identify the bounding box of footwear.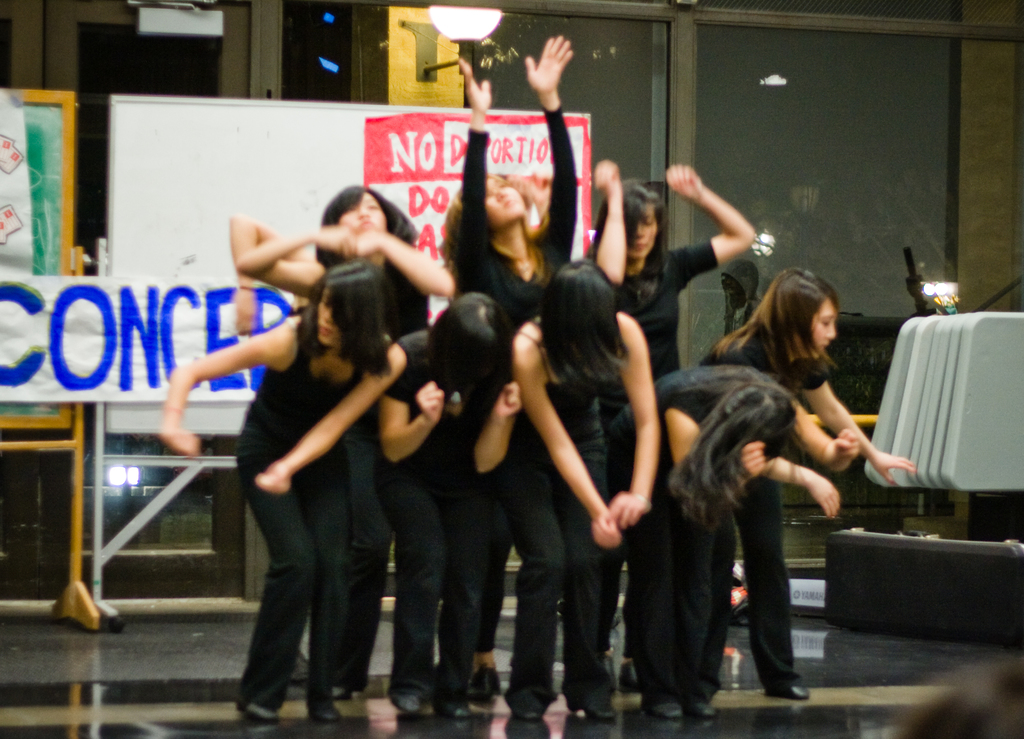
select_region(244, 705, 283, 730).
